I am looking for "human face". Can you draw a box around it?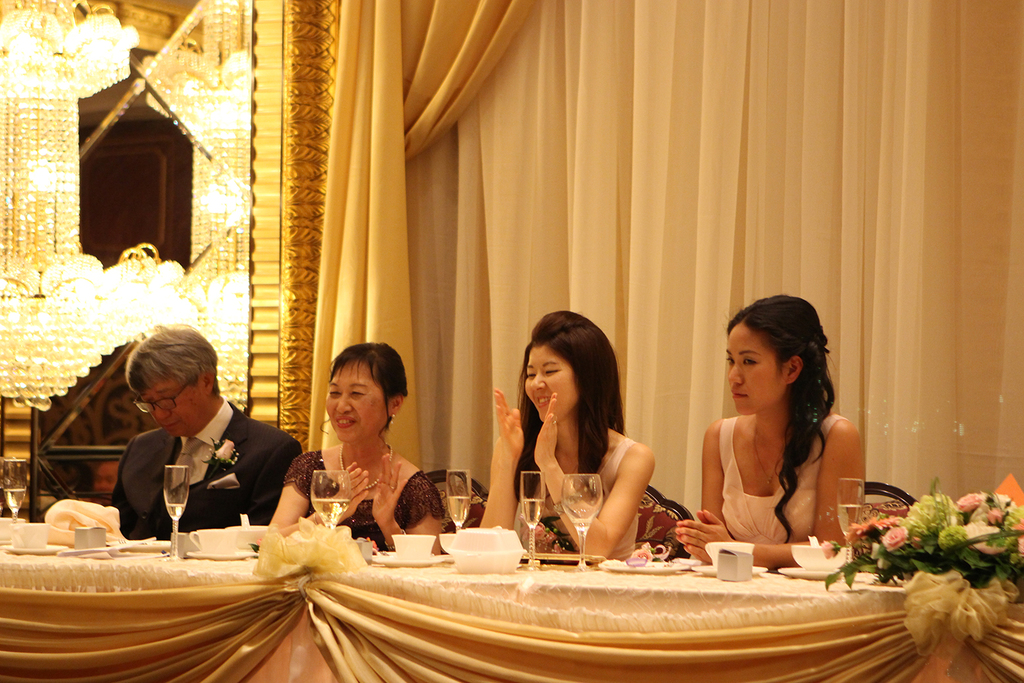
Sure, the bounding box is {"left": 520, "top": 346, "right": 578, "bottom": 420}.
